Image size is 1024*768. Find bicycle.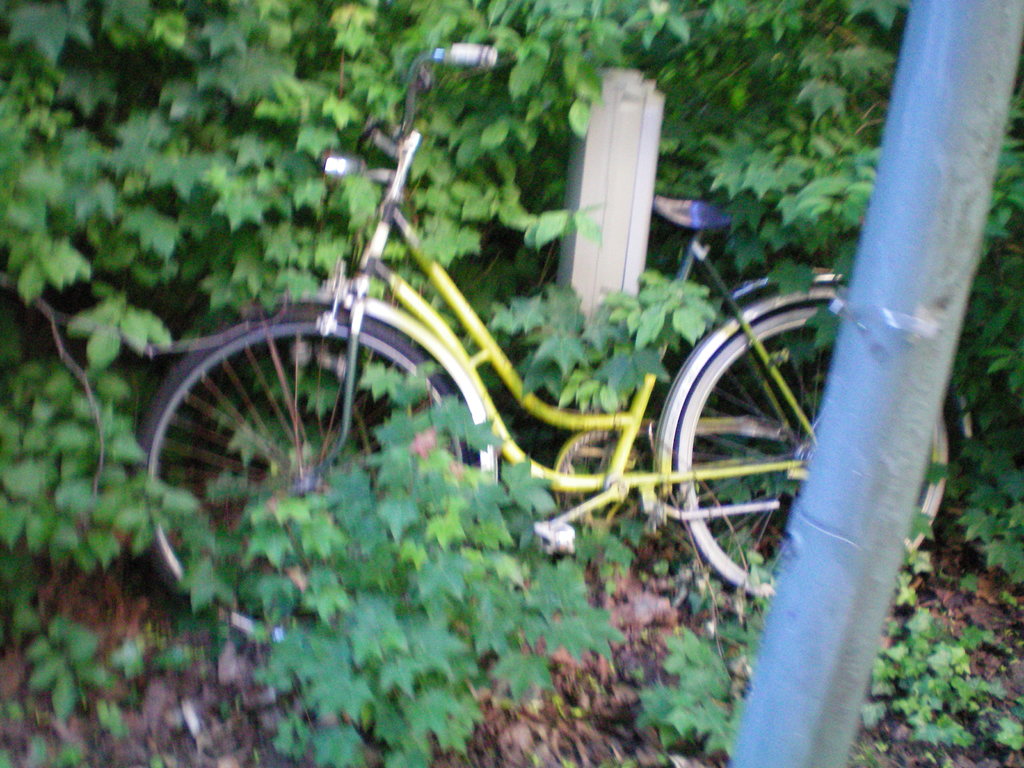
l=133, t=39, r=963, b=654.
